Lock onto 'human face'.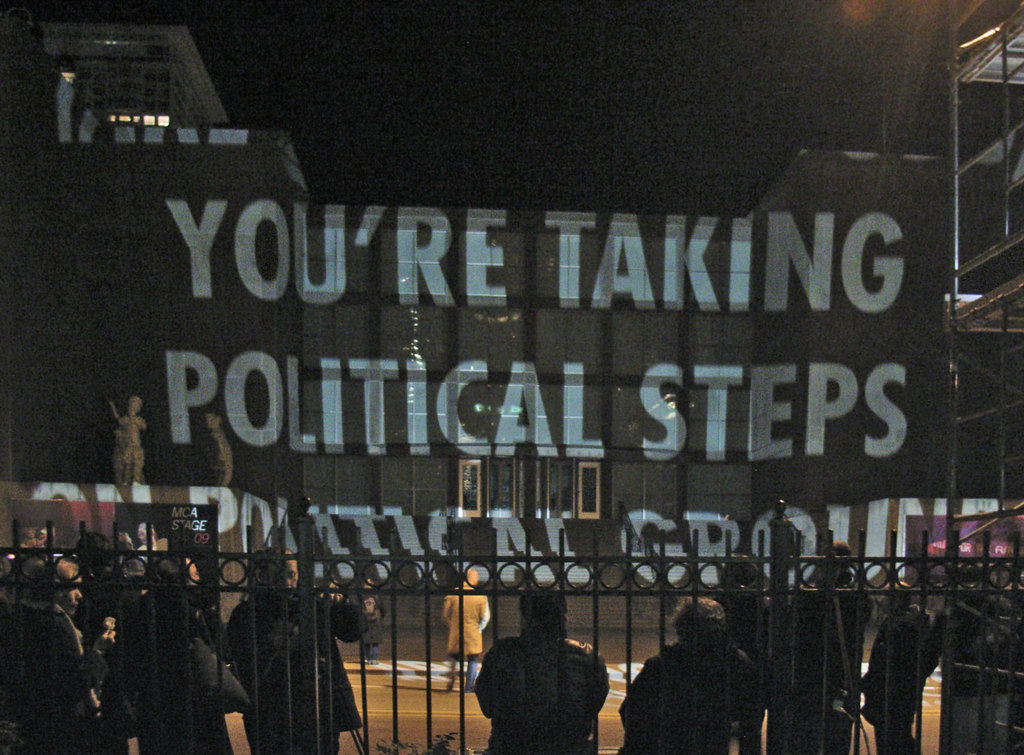
Locked: x1=136 y1=530 x2=151 y2=544.
